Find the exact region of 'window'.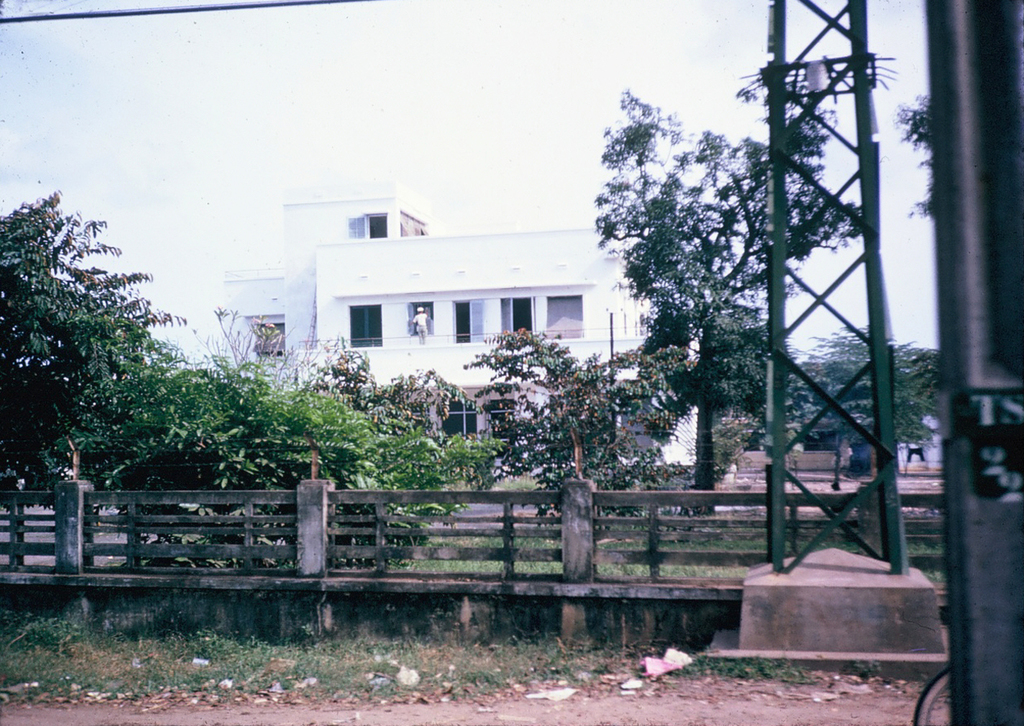
Exact region: [544,293,583,339].
